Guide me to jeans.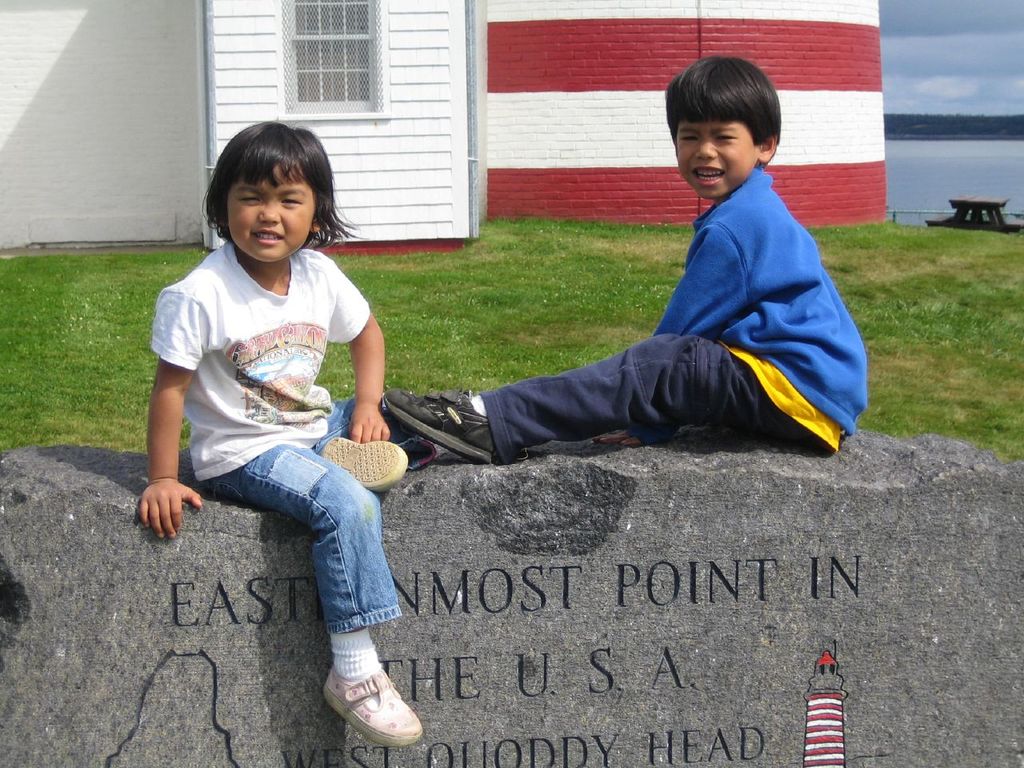
Guidance: (197,443,409,691).
